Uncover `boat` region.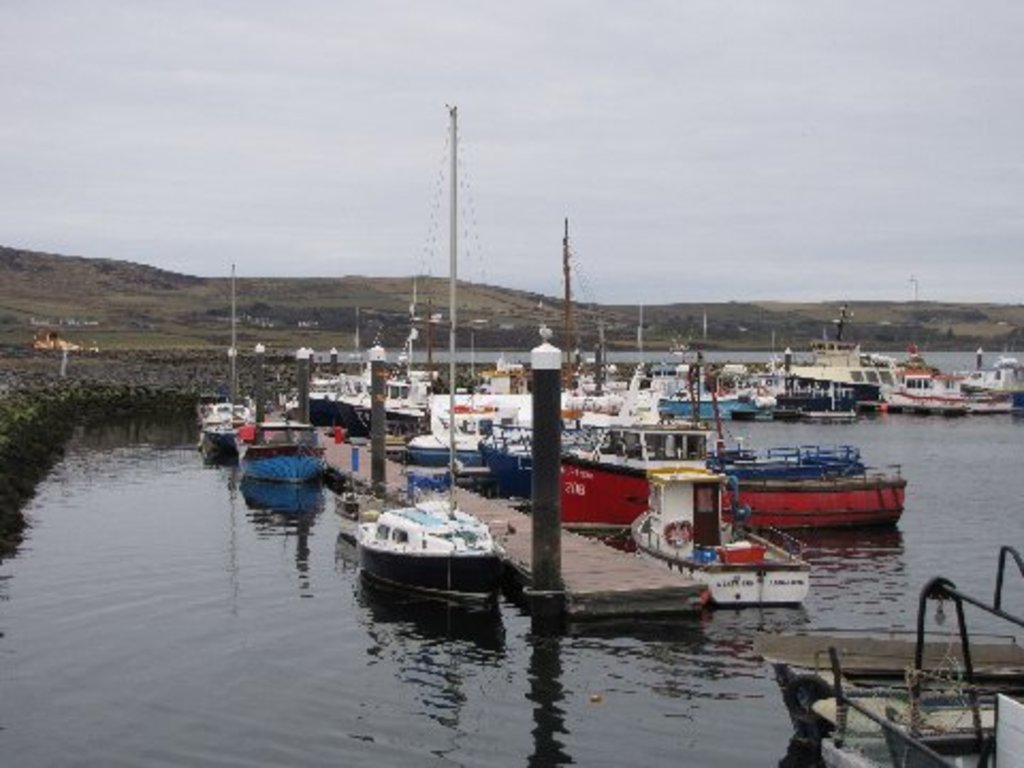
Uncovered: 194:420:237:461.
